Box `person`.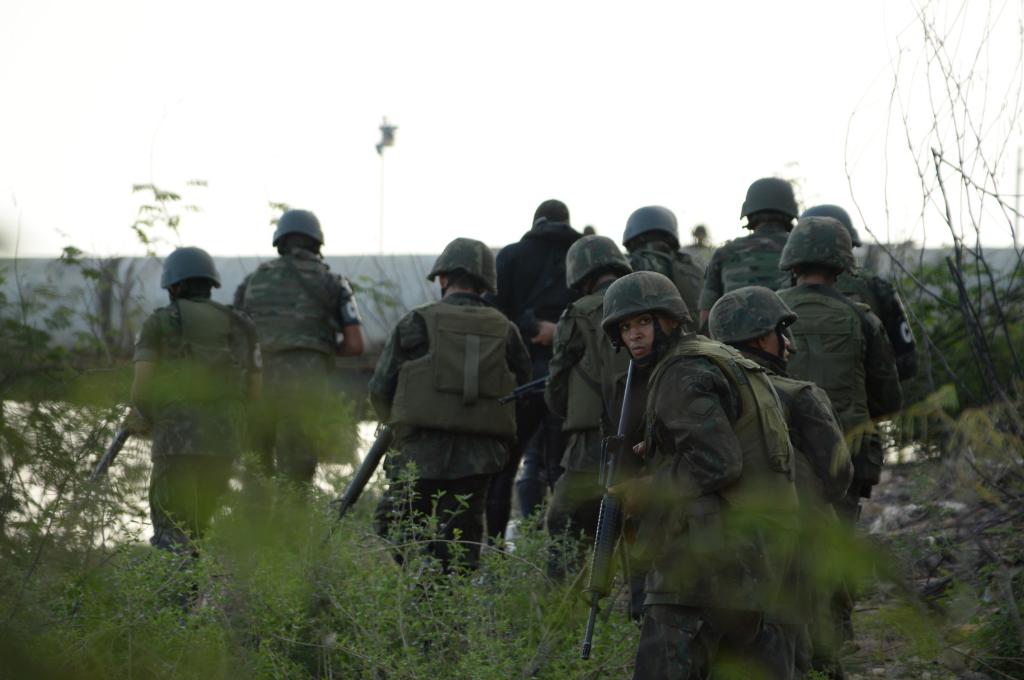
[691, 173, 799, 326].
